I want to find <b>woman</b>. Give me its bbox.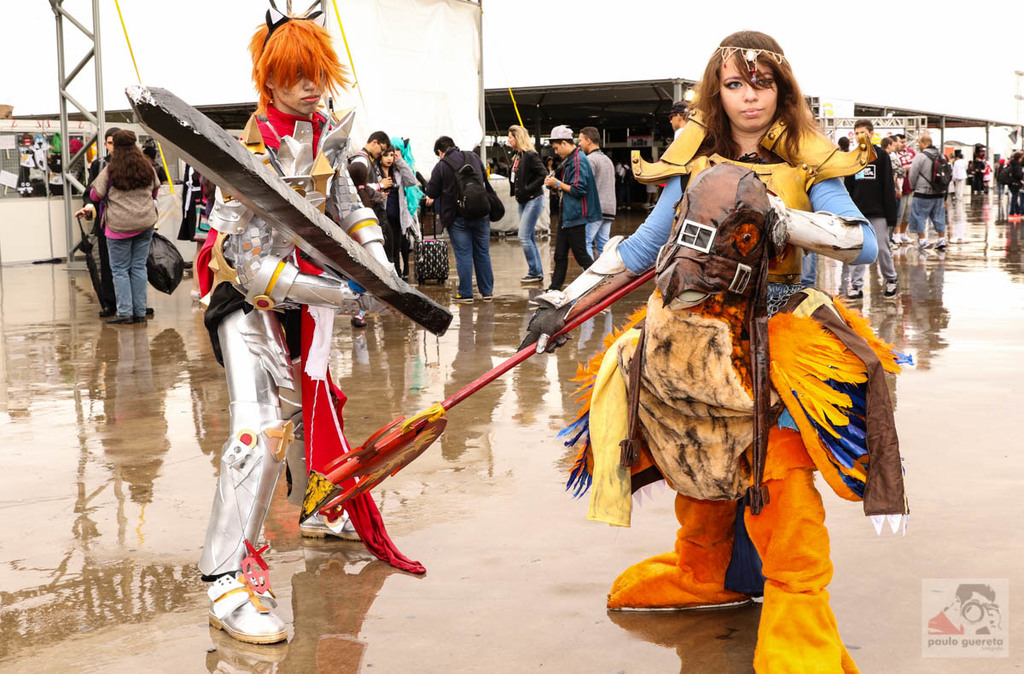
88/128/162/321.
